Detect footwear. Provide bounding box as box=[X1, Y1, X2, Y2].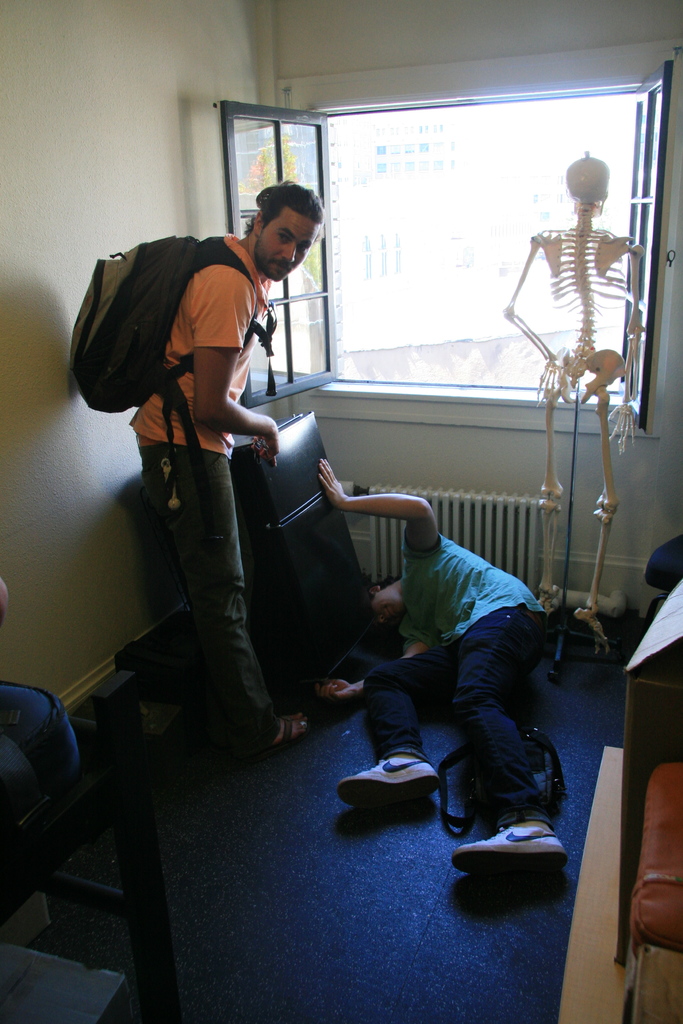
box=[343, 758, 460, 833].
